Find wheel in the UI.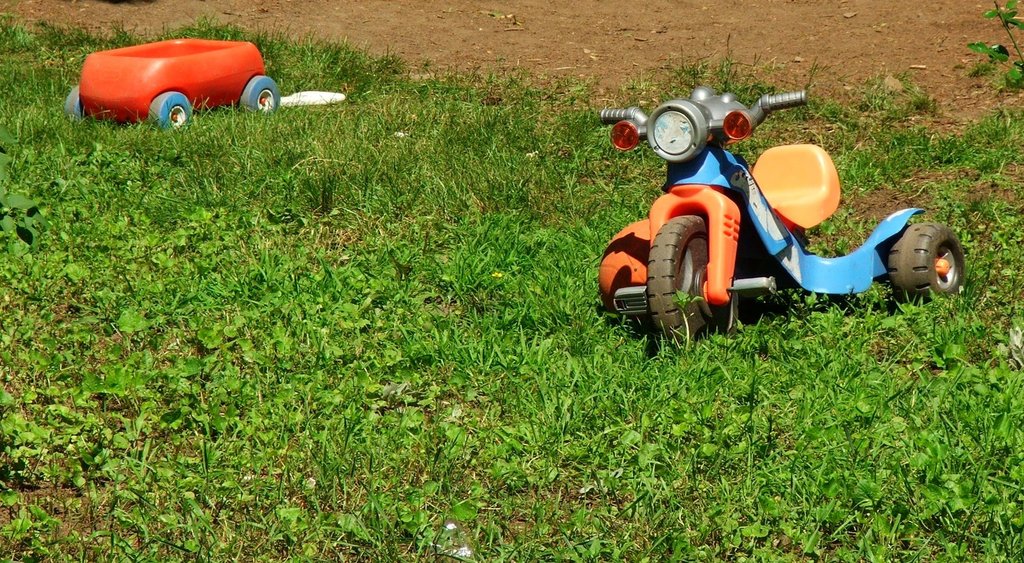
UI element at l=65, t=89, r=89, b=126.
